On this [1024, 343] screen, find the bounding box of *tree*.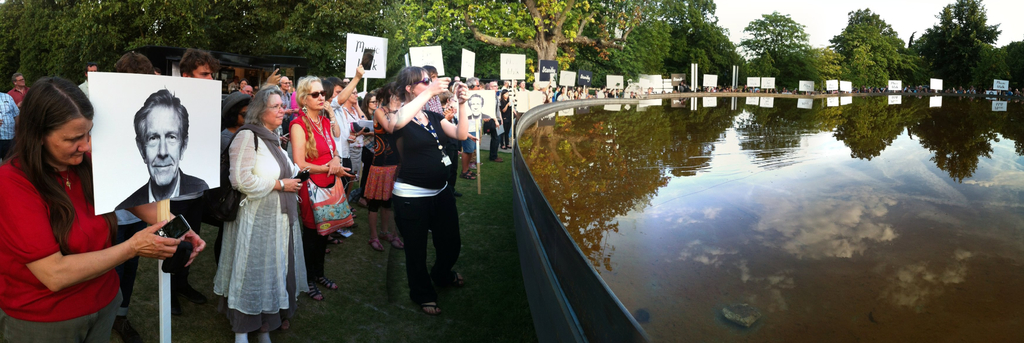
Bounding box: [x1=740, y1=4, x2=825, y2=103].
